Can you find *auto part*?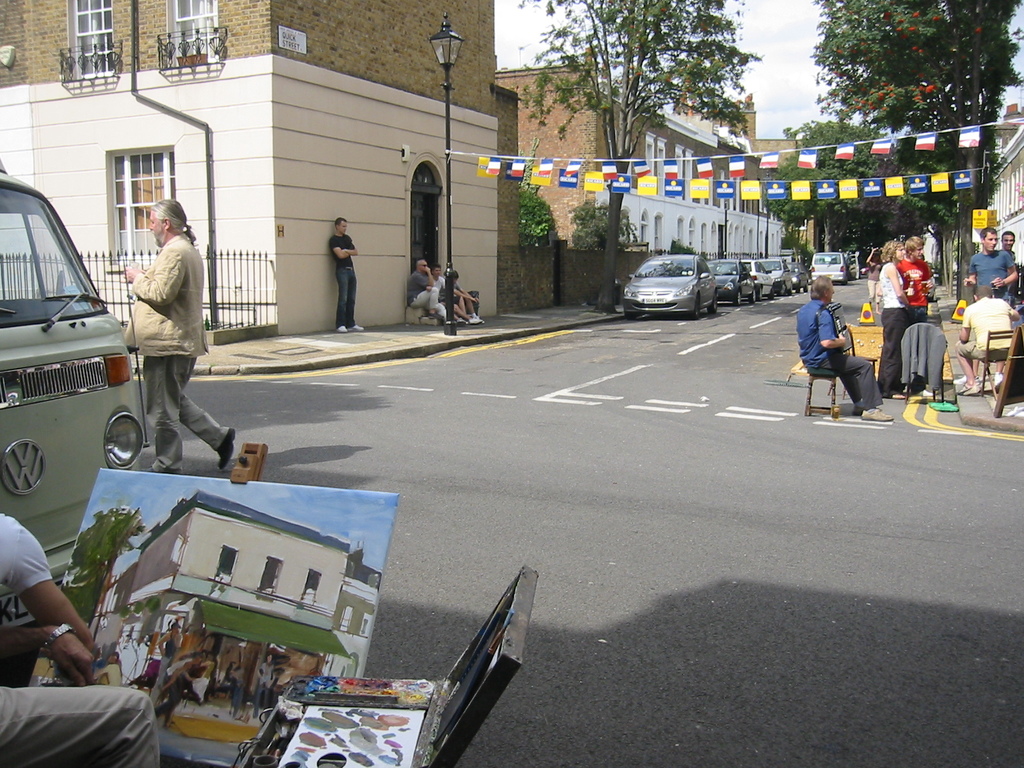
Yes, bounding box: x1=730 y1=287 x2=742 y2=306.
